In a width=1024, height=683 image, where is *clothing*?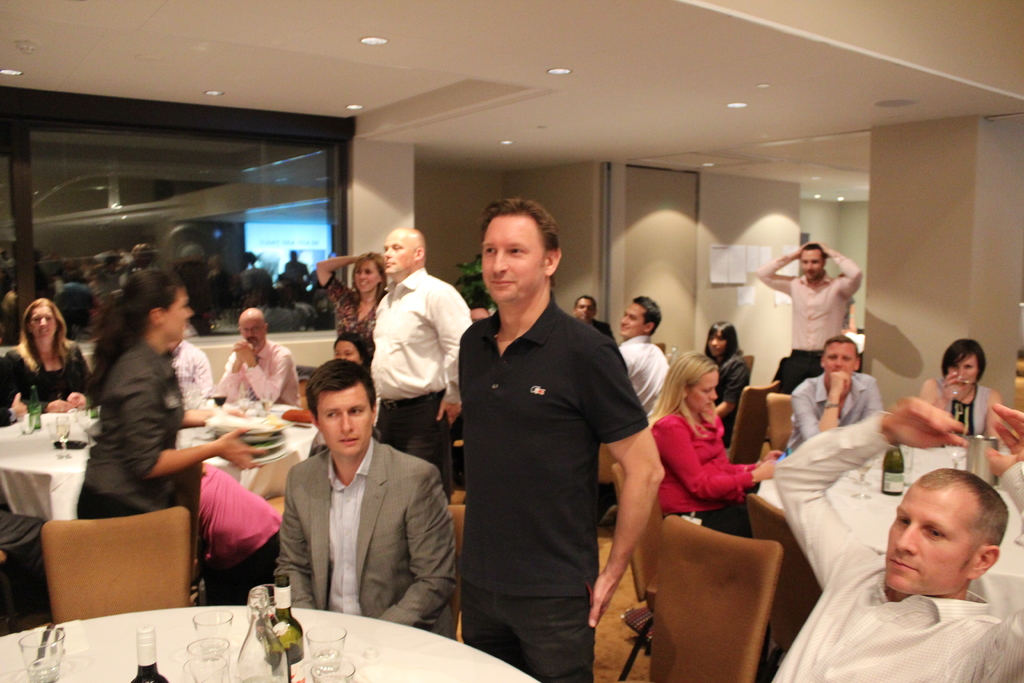
616,329,661,425.
